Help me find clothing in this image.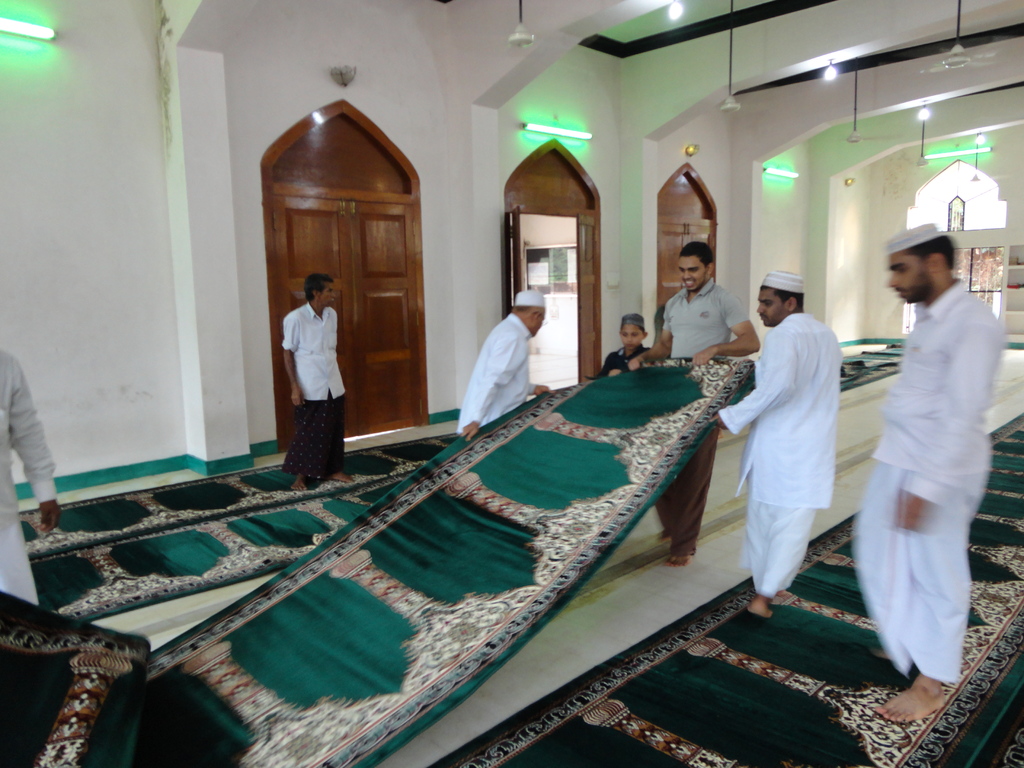
Found it: select_region(0, 347, 59, 605).
